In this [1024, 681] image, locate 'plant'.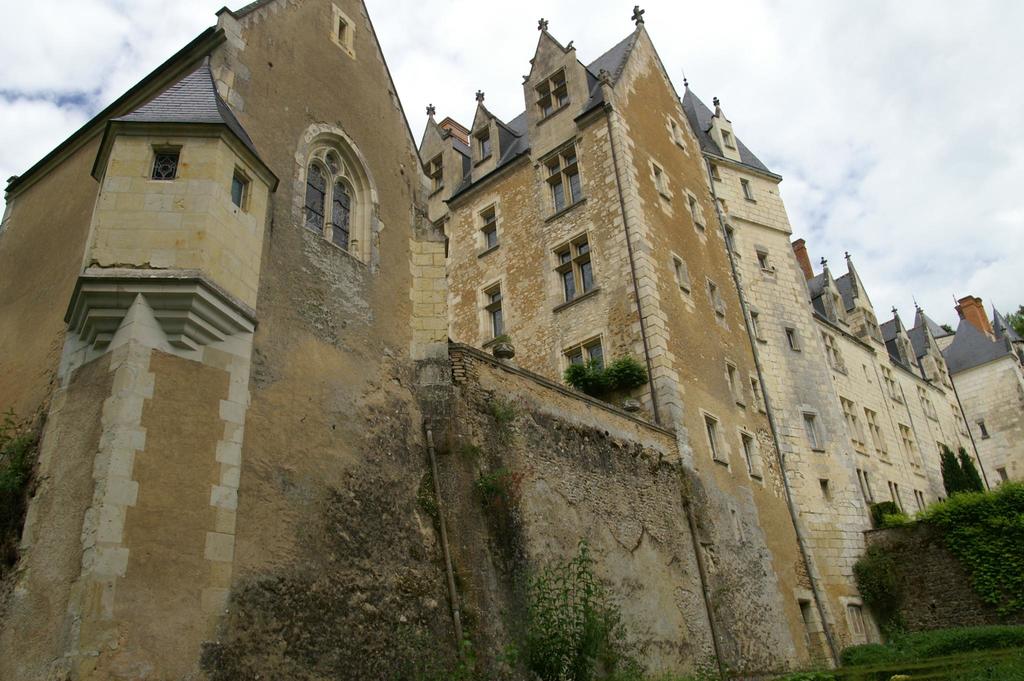
Bounding box: BBox(0, 395, 52, 555).
